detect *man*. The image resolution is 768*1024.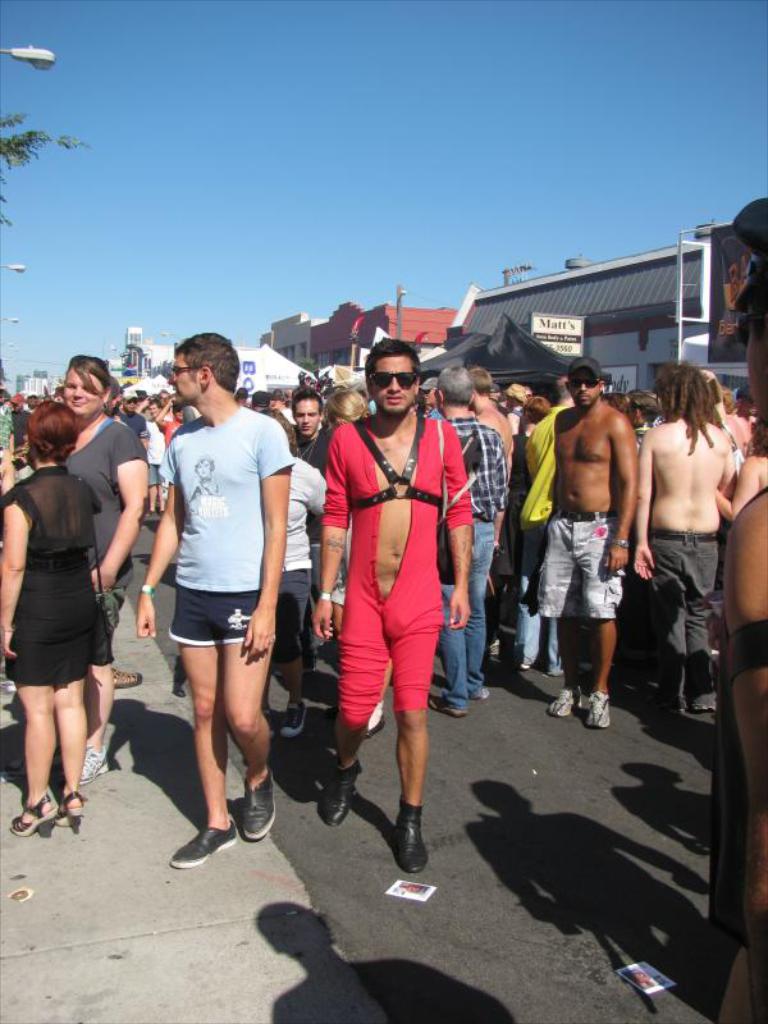
BBox(133, 333, 296, 878).
